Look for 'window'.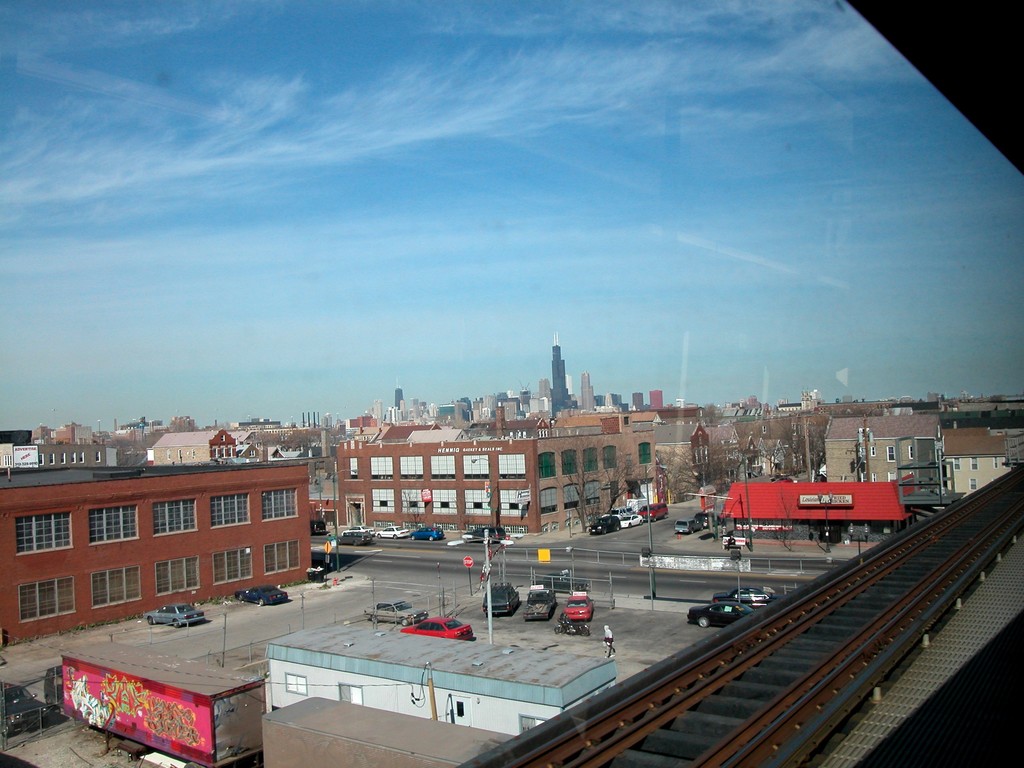
Found: 735:589:746:598.
